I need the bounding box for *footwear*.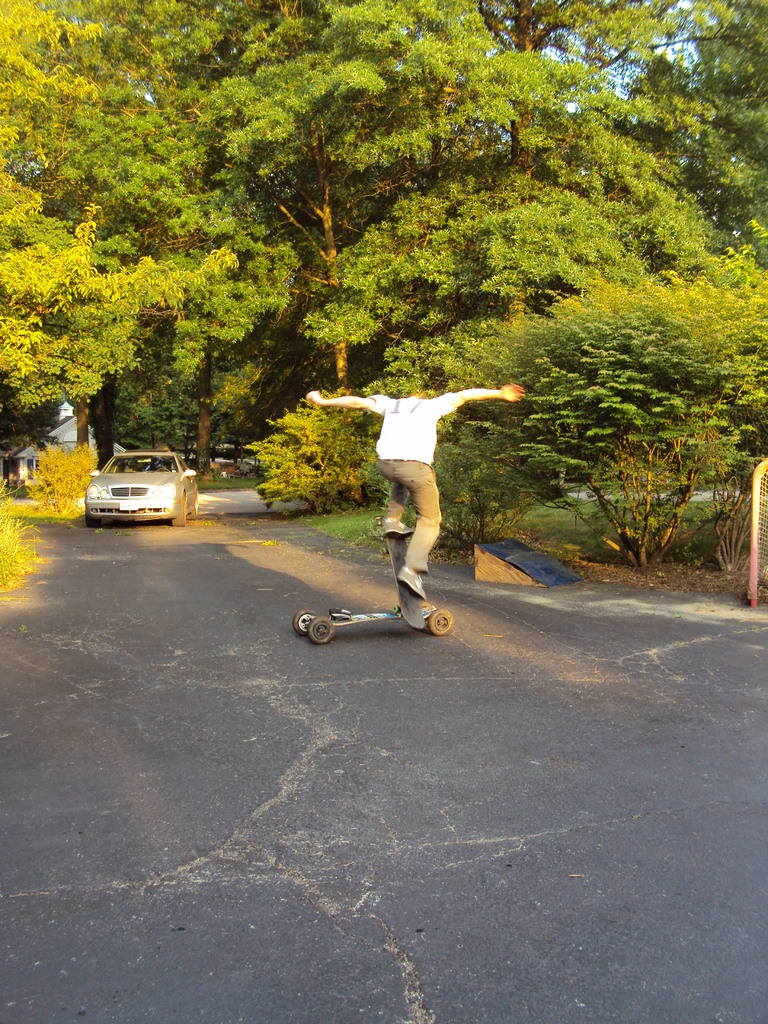
Here it is: bbox=(387, 515, 415, 540).
